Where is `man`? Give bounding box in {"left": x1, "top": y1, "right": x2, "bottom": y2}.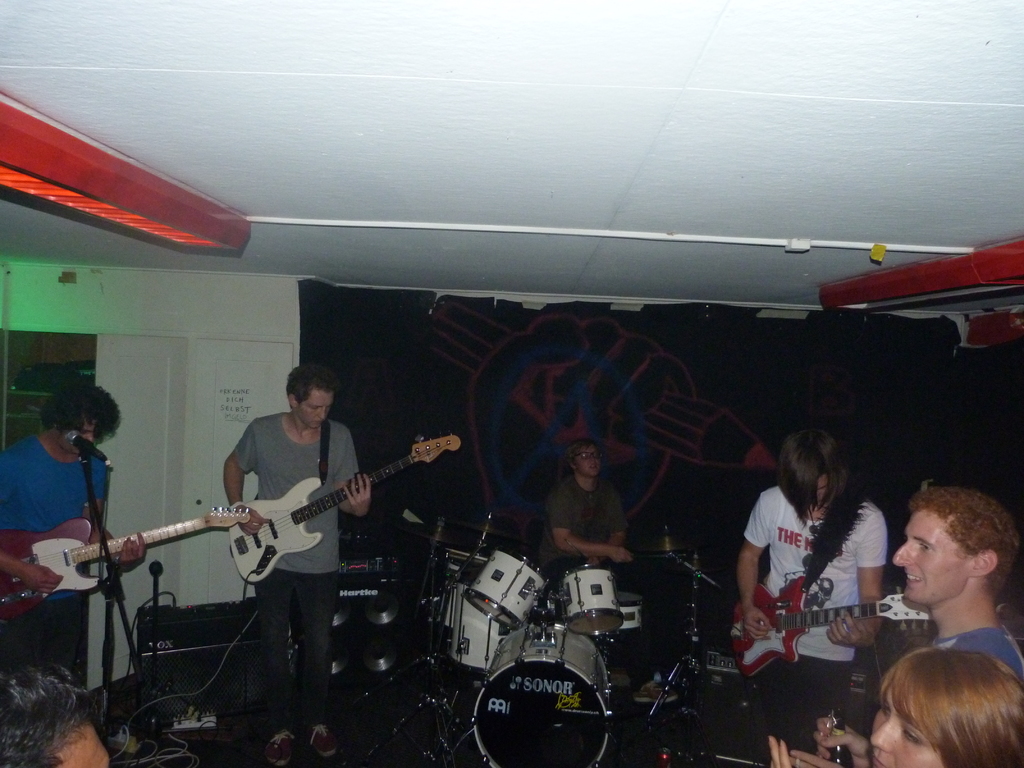
{"left": 541, "top": 431, "right": 630, "bottom": 596}.
